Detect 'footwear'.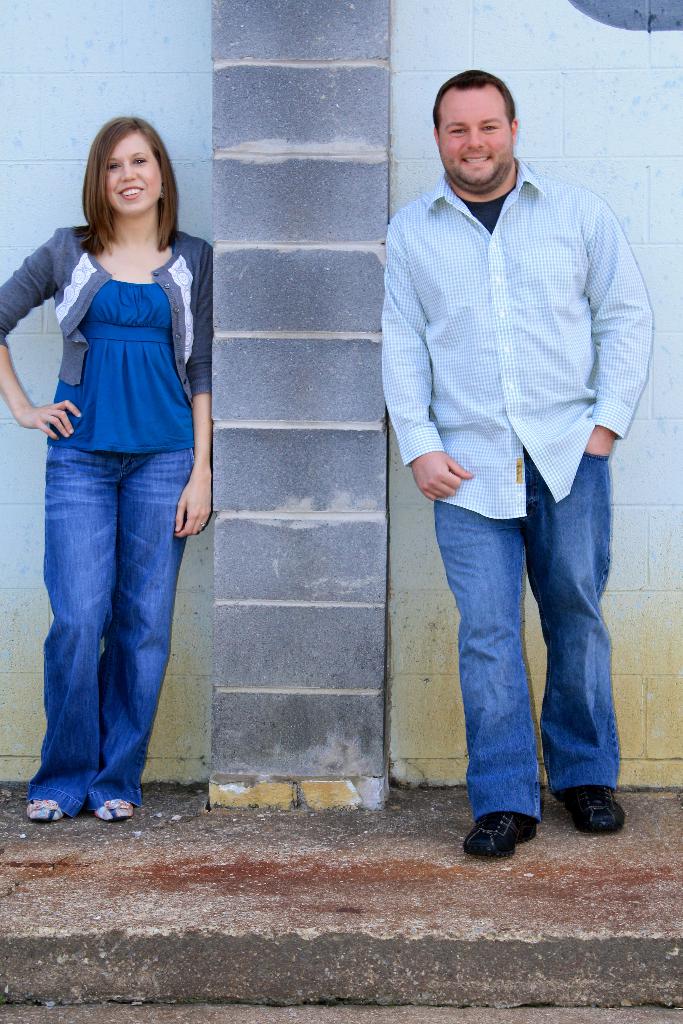
Detected at left=24, top=798, right=65, bottom=821.
